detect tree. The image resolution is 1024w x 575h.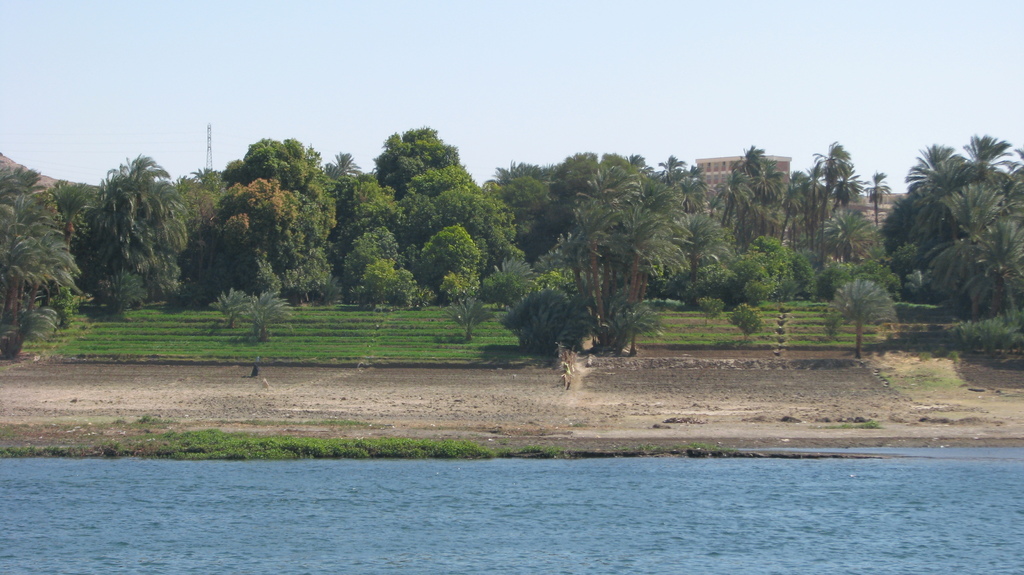
BBox(682, 213, 741, 312).
